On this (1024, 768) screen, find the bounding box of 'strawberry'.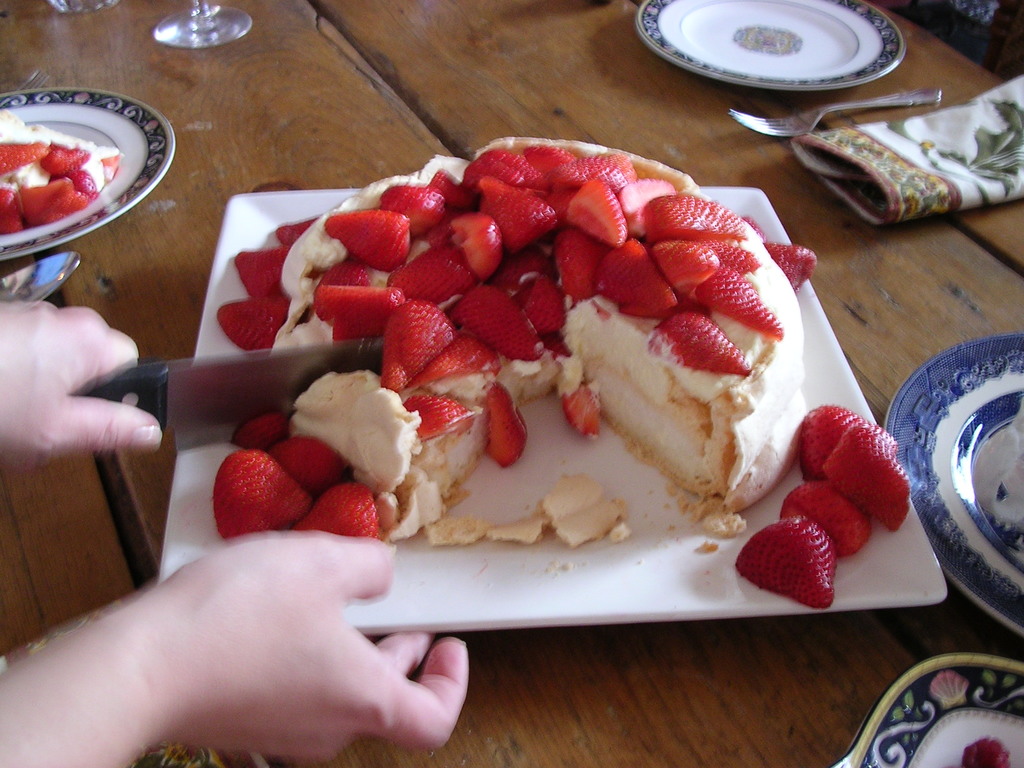
Bounding box: bbox(627, 176, 684, 236).
